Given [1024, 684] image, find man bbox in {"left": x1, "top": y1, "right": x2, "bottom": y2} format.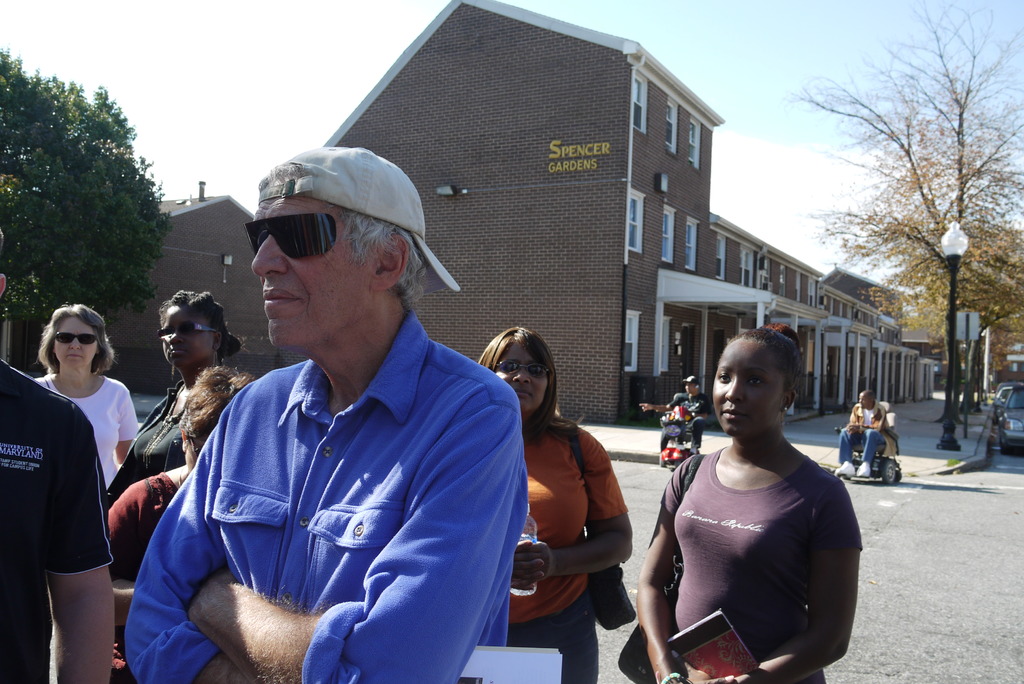
{"left": 138, "top": 142, "right": 534, "bottom": 680}.
